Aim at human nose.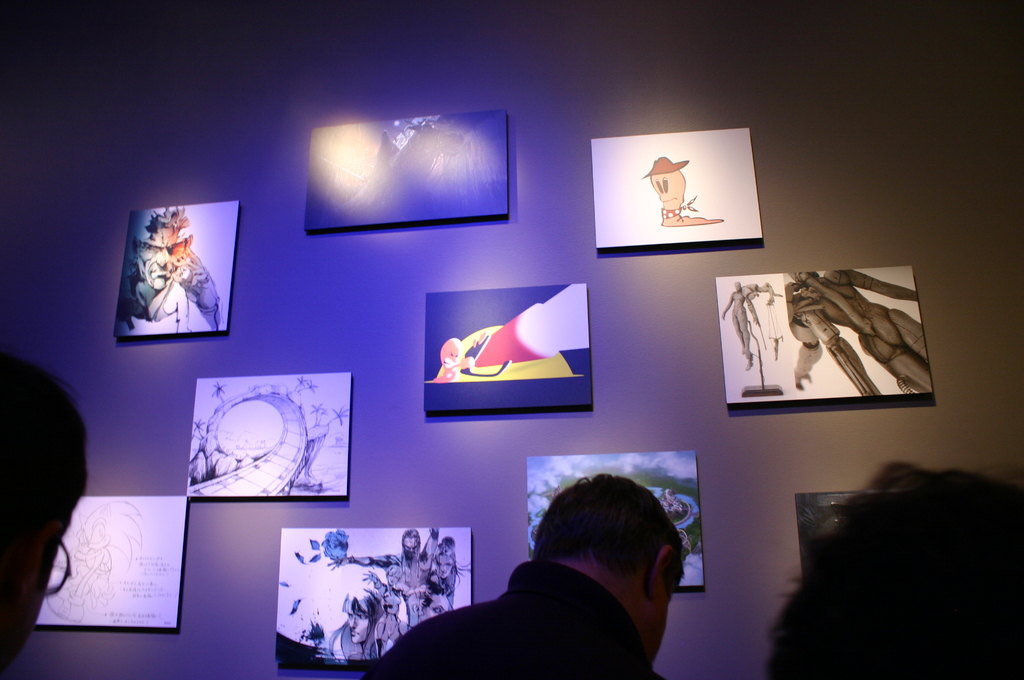
Aimed at locate(349, 615, 358, 628).
